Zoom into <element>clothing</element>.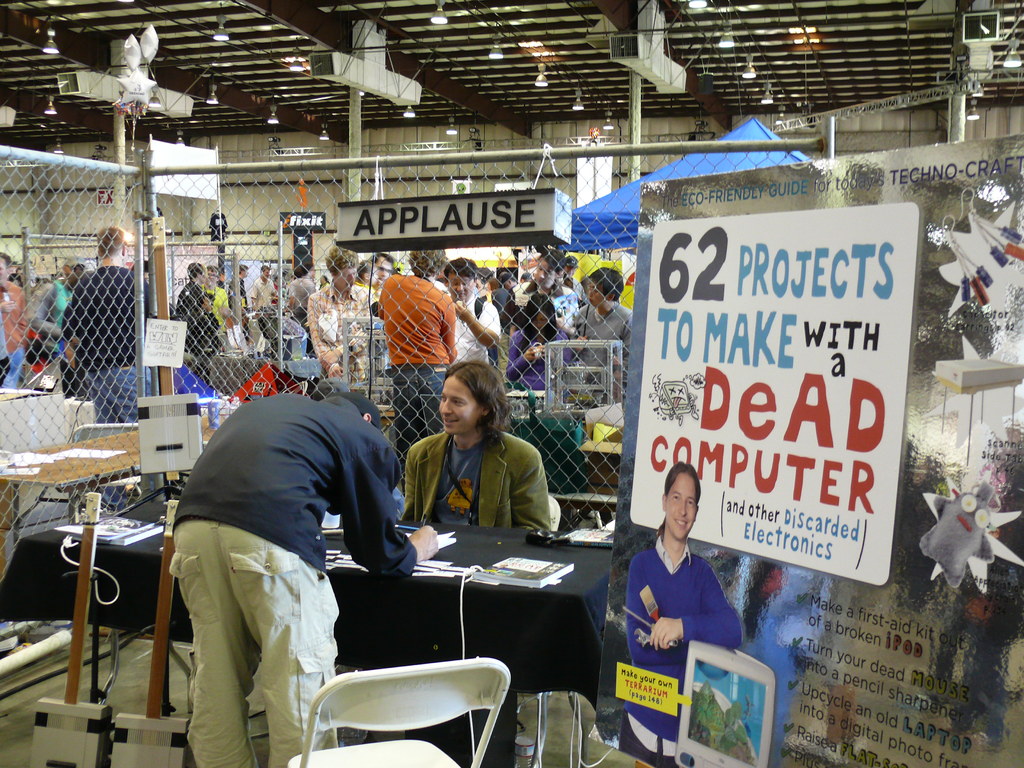
Zoom target: crop(175, 282, 218, 352).
